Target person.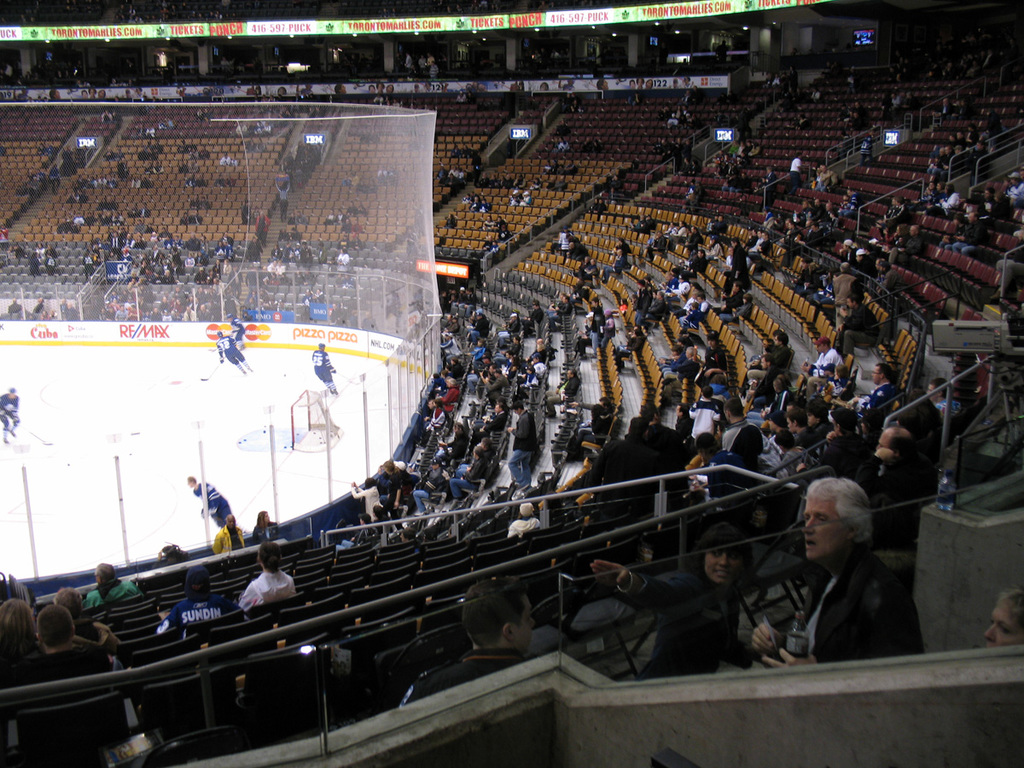
Target region: [0, 596, 38, 658].
